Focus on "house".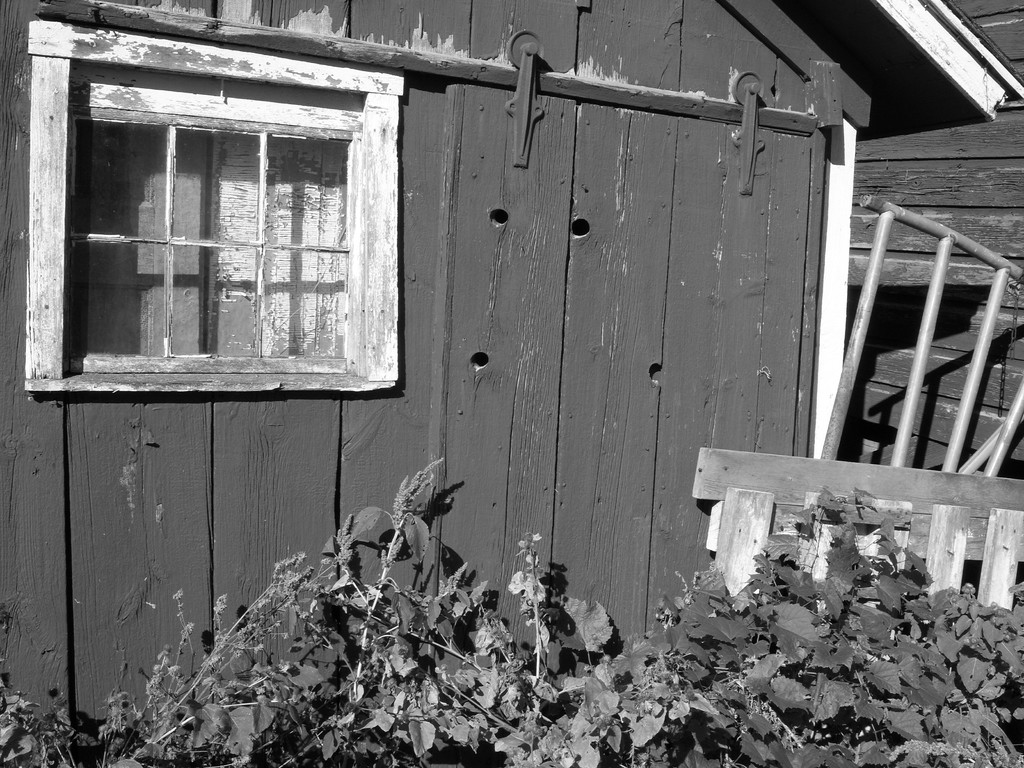
Focused at rect(24, 0, 961, 664).
